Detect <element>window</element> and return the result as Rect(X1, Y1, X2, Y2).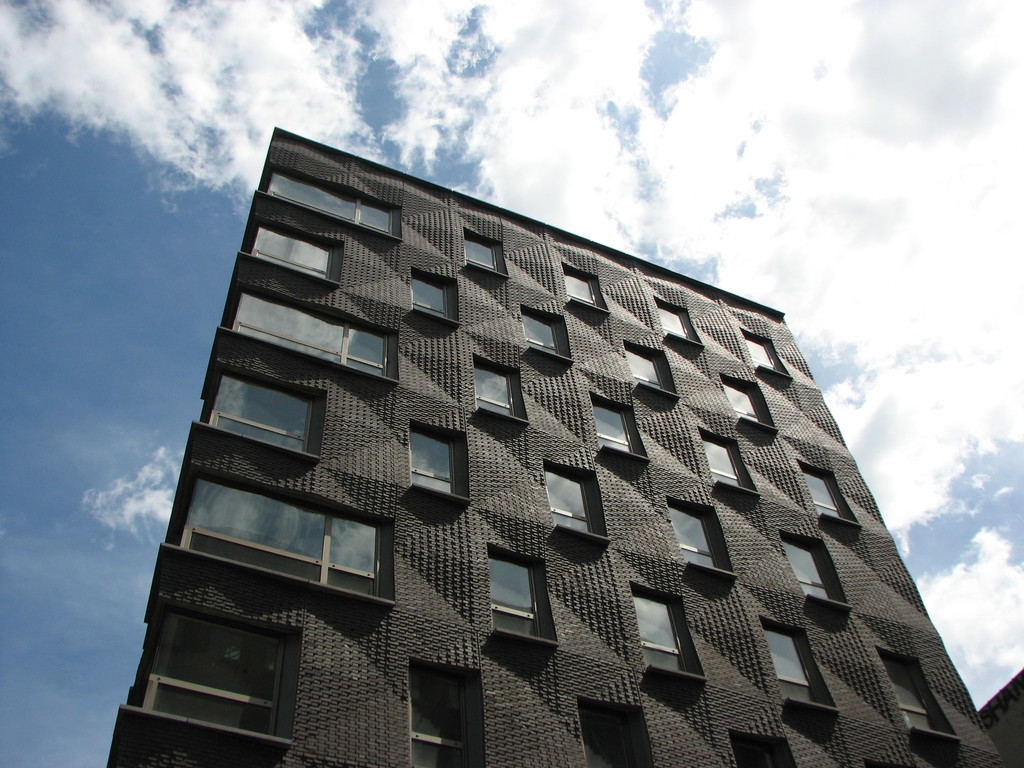
Rect(119, 602, 310, 737).
